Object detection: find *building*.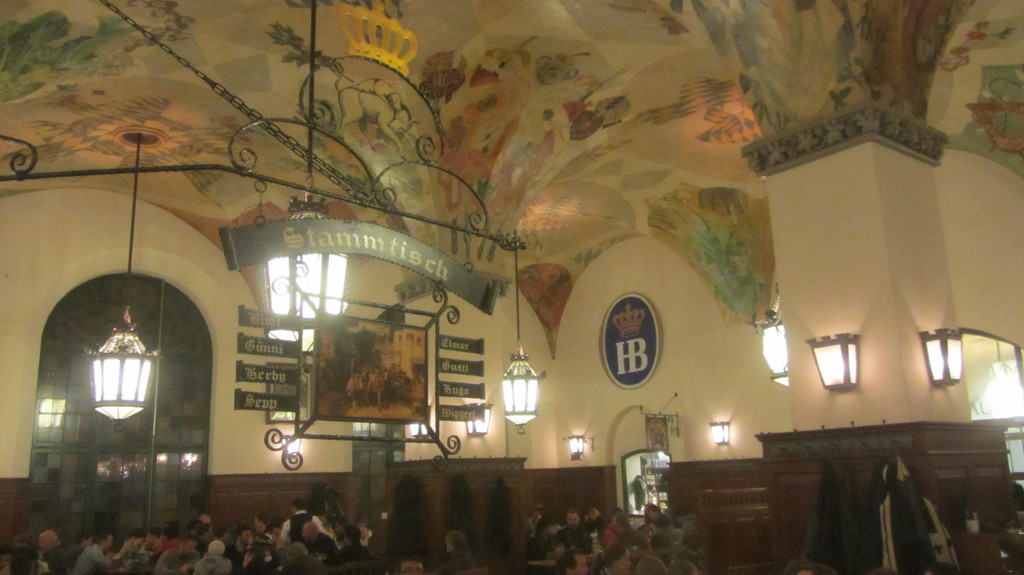
x1=0 y1=0 x2=1023 y2=574.
